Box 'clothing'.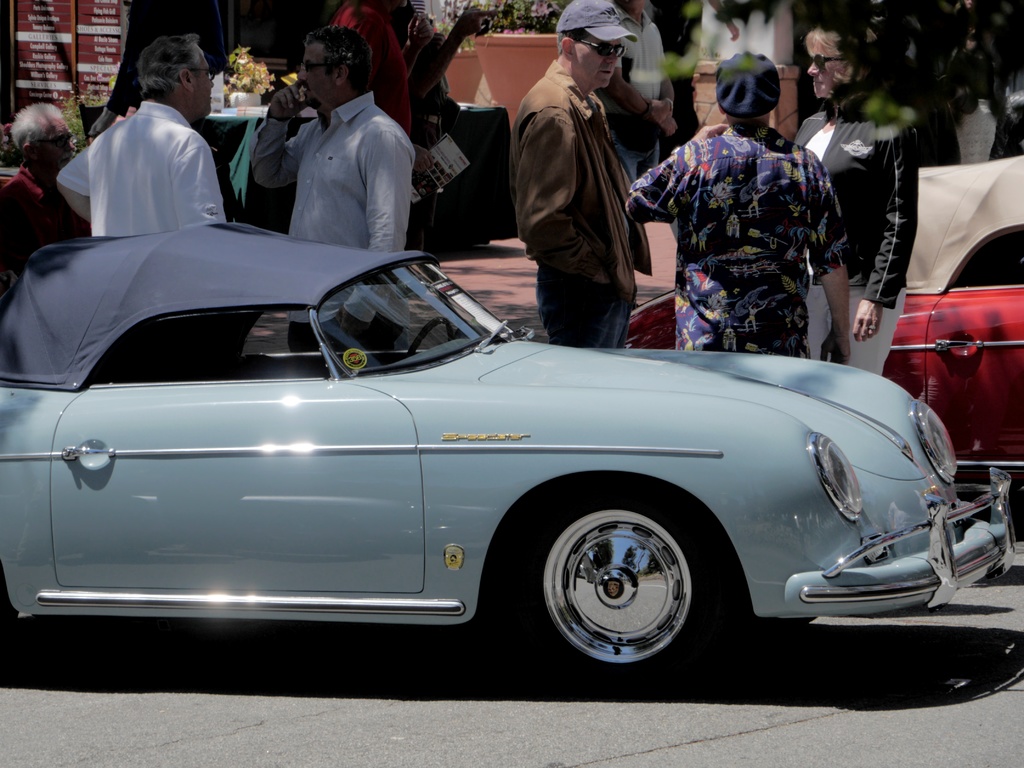
532,257,631,345.
